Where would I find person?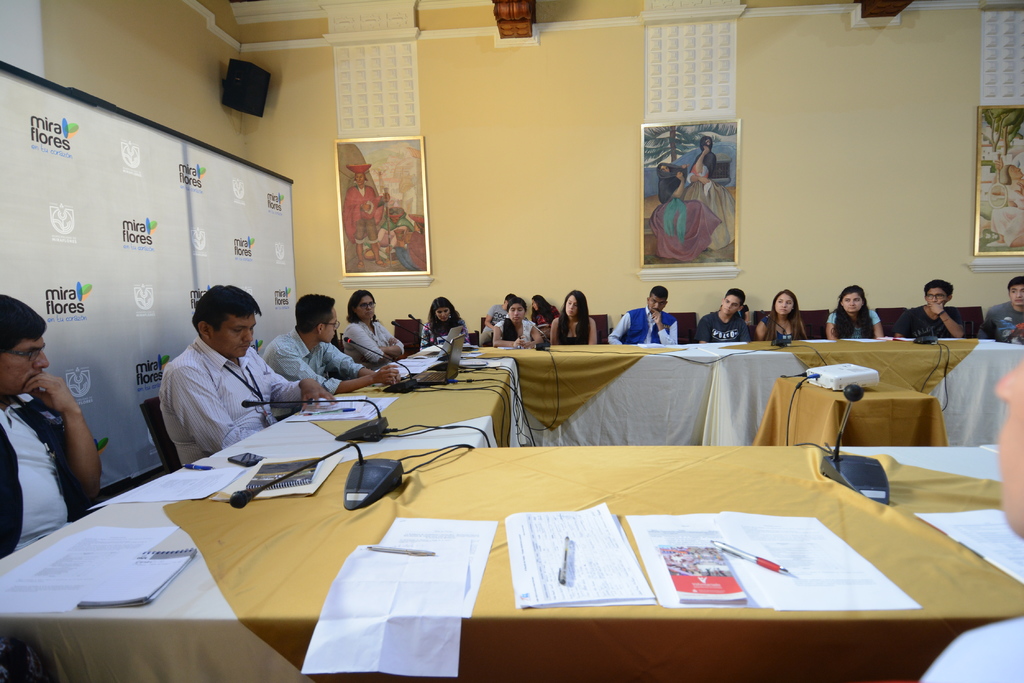
At bbox=(611, 287, 675, 344).
